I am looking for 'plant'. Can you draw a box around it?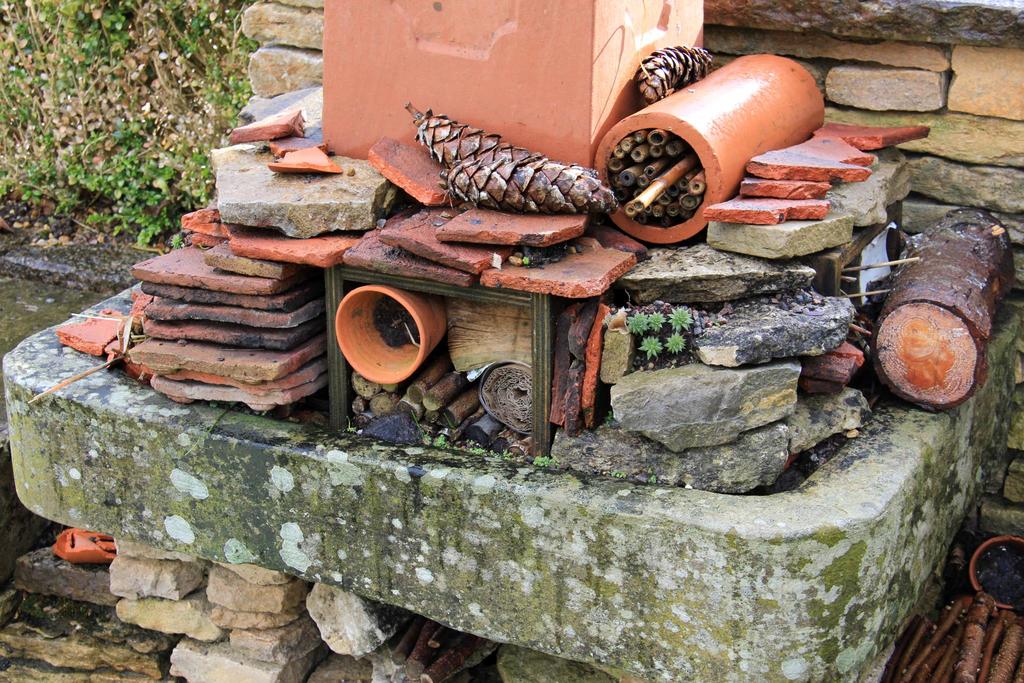
Sure, the bounding box is (left=662, top=329, right=686, bottom=356).
